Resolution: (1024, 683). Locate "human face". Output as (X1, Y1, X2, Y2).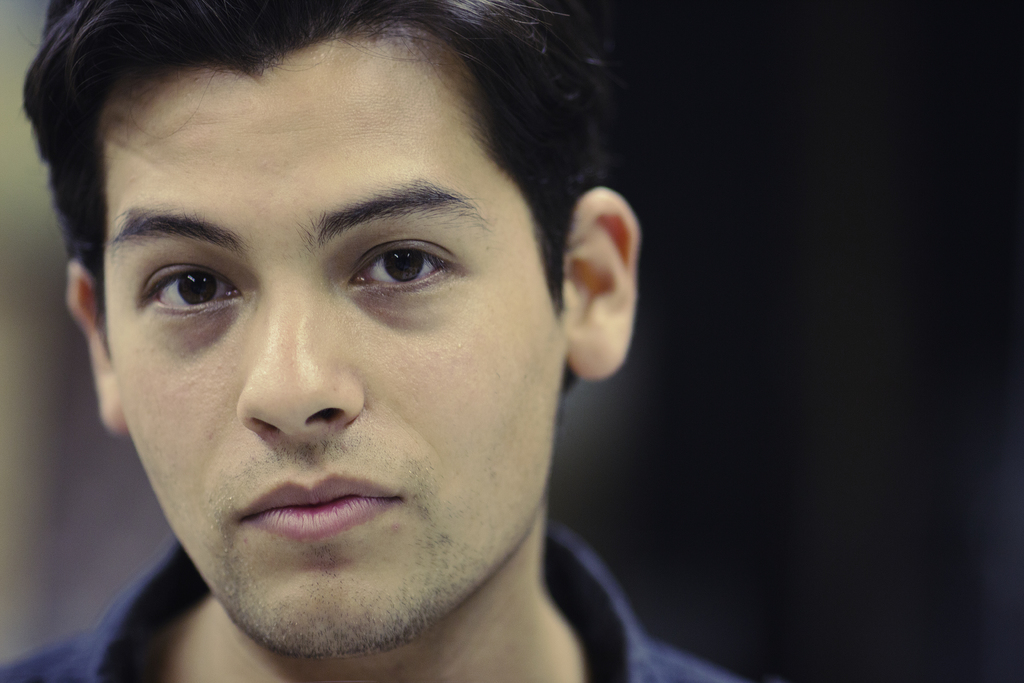
(100, 55, 571, 657).
